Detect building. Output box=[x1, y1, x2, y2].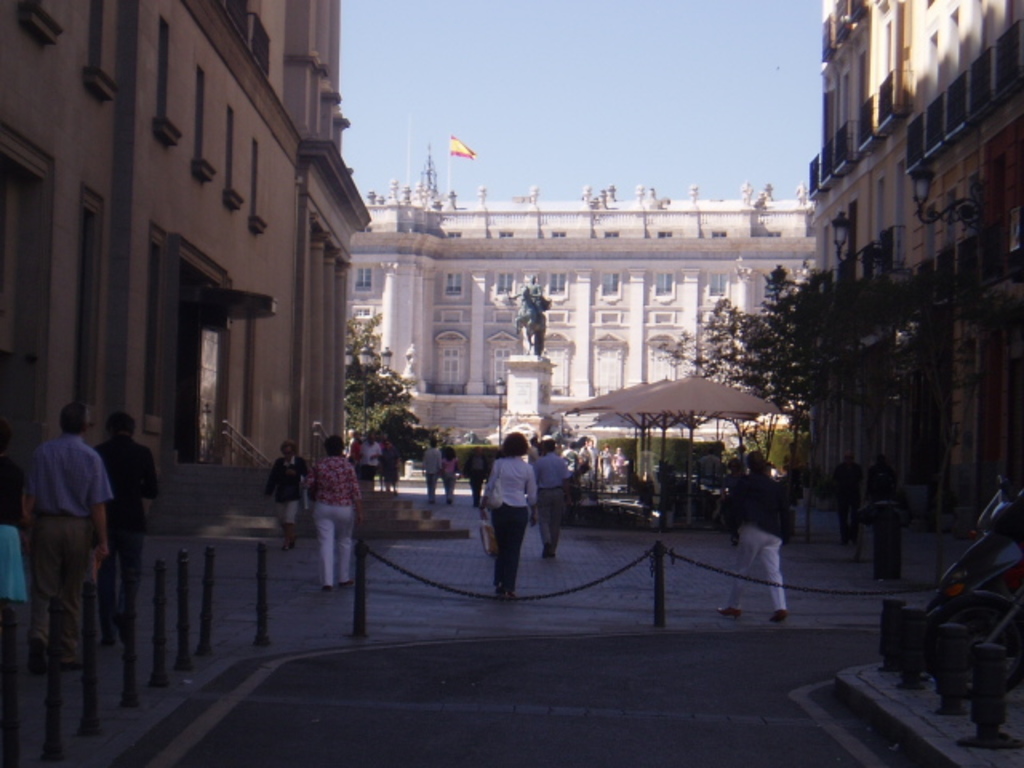
box=[354, 146, 816, 443].
